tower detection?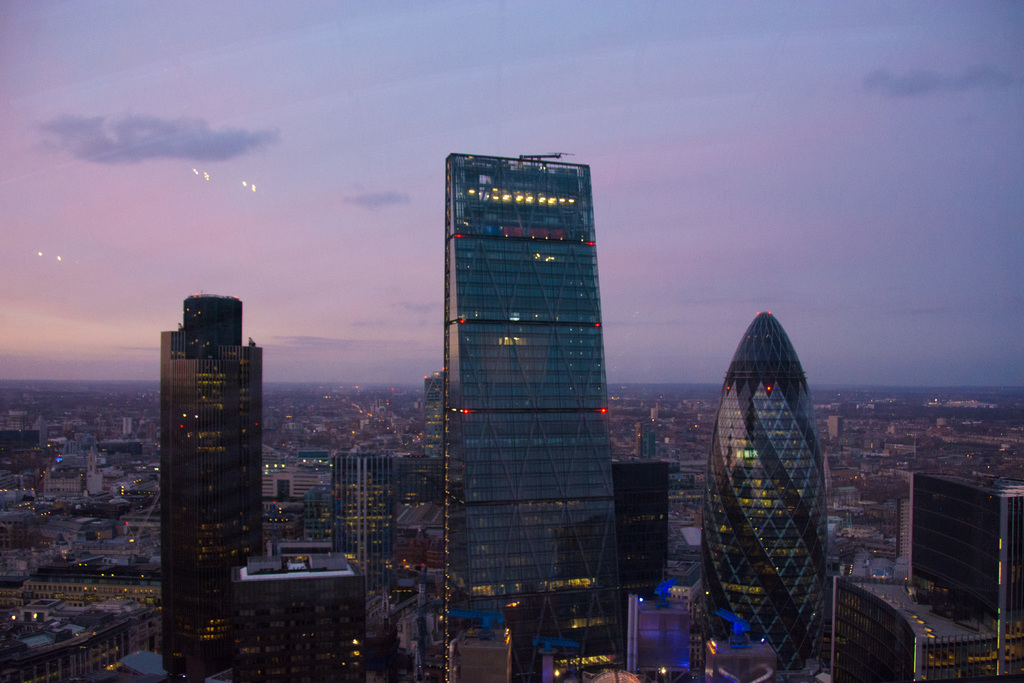
BBox(694, 311, 829, 682)
